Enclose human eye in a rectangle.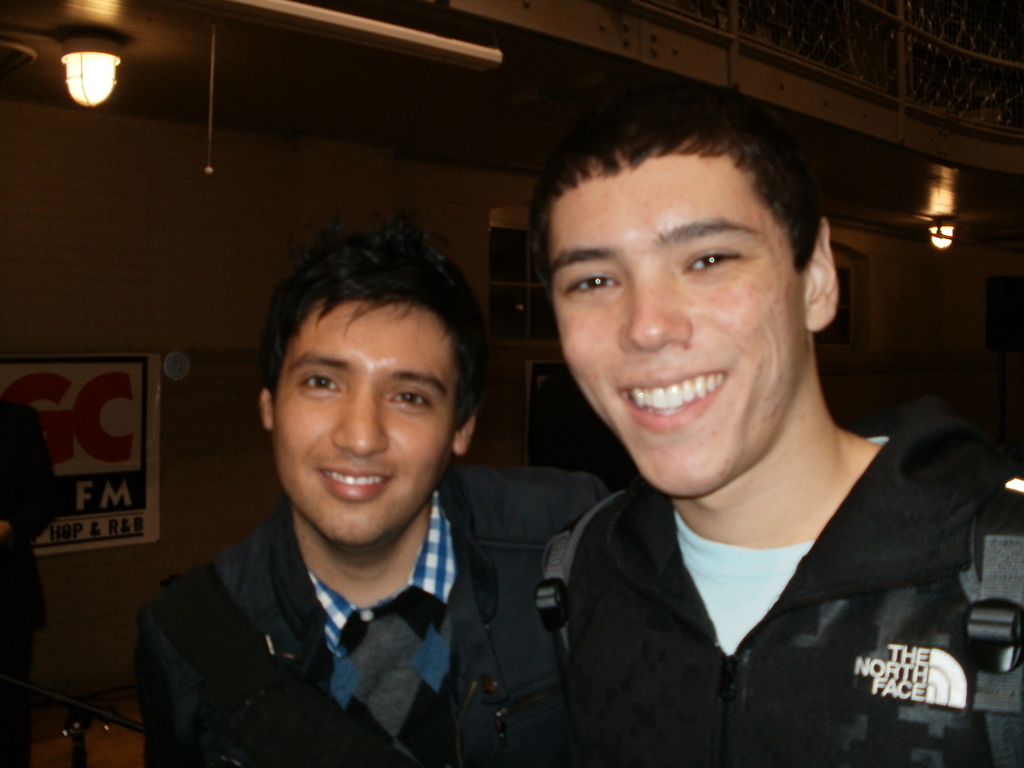
(293, 364, 346, 401).
